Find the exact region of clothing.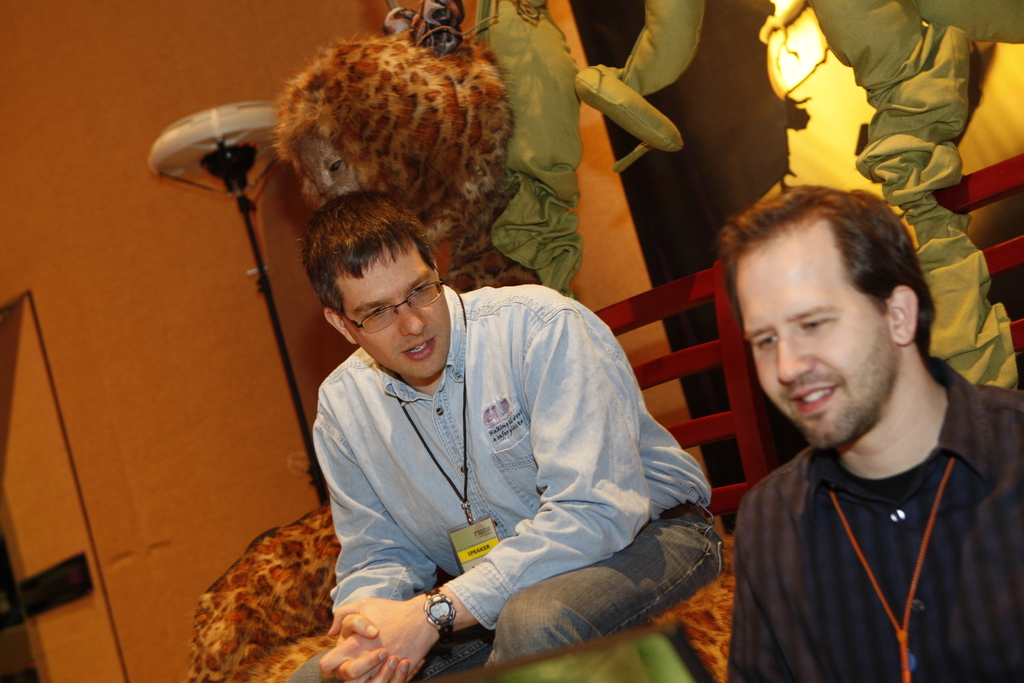
Exact region: detection(272, 256, 706, 658).
